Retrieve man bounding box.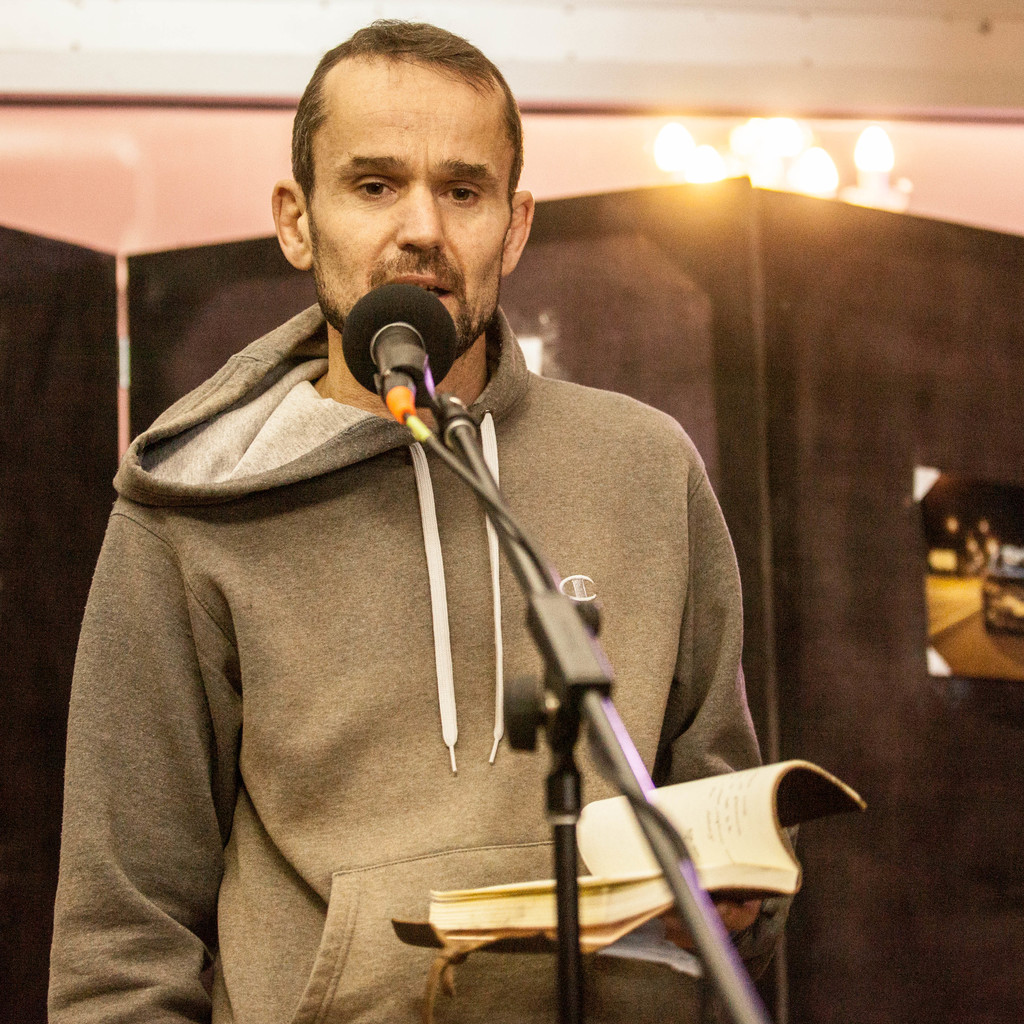
Bounding box: left=58, top=36, right=844, bottom=993.
